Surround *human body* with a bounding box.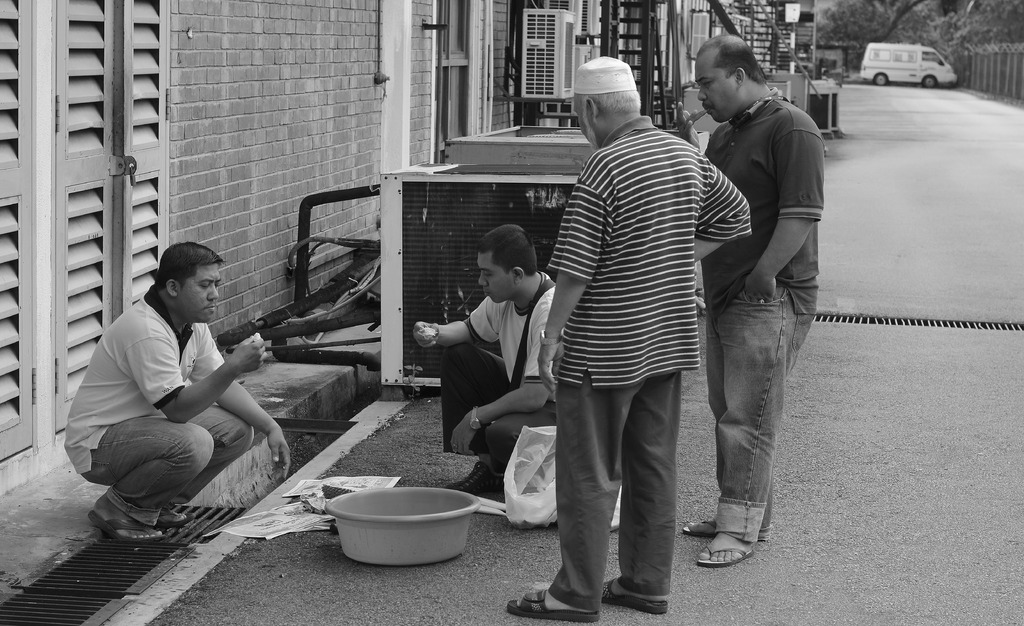
<region>75, 253, 294, 533</region>.
